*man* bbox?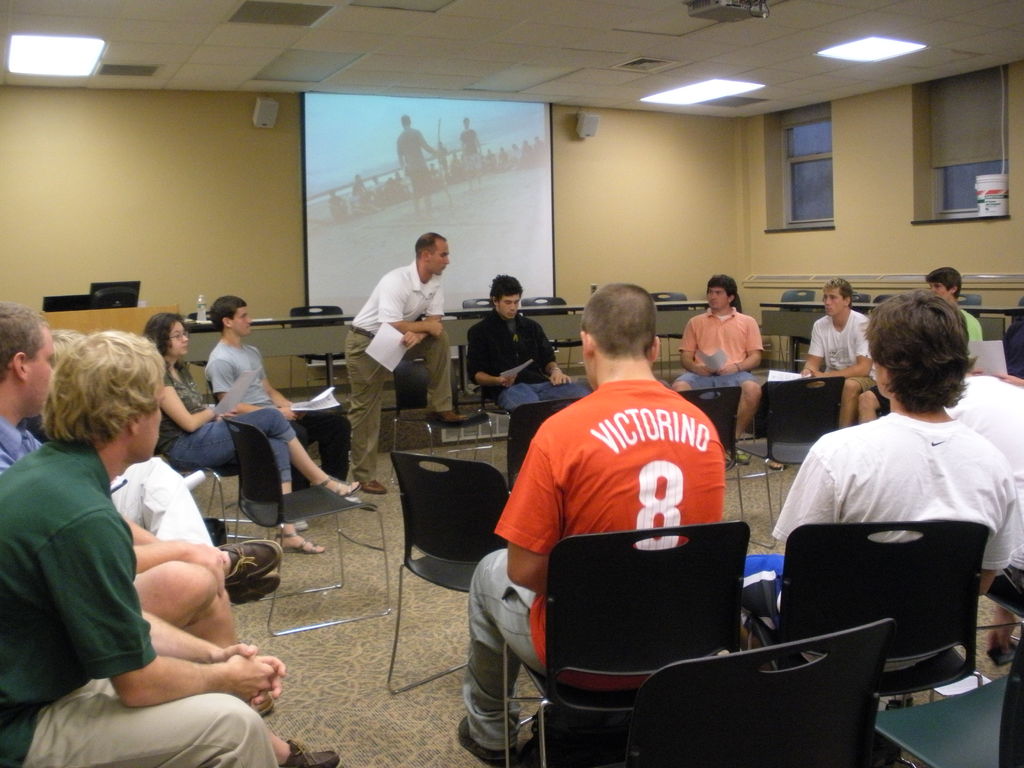
799,276,874,431
